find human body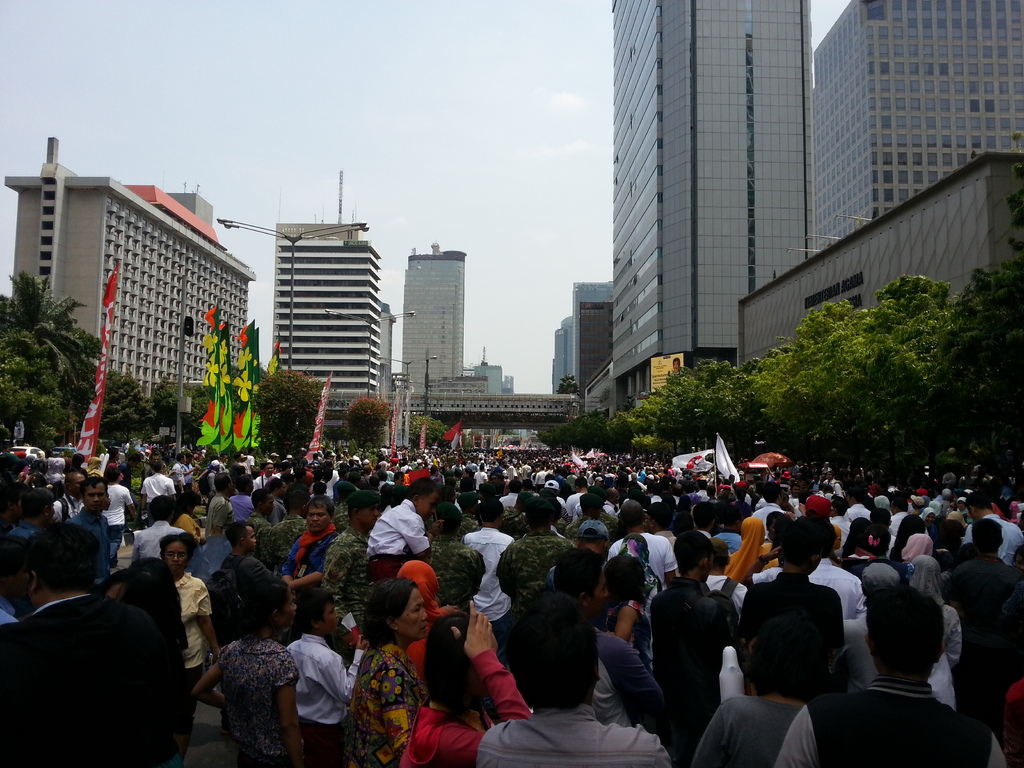
187,498,237,580
